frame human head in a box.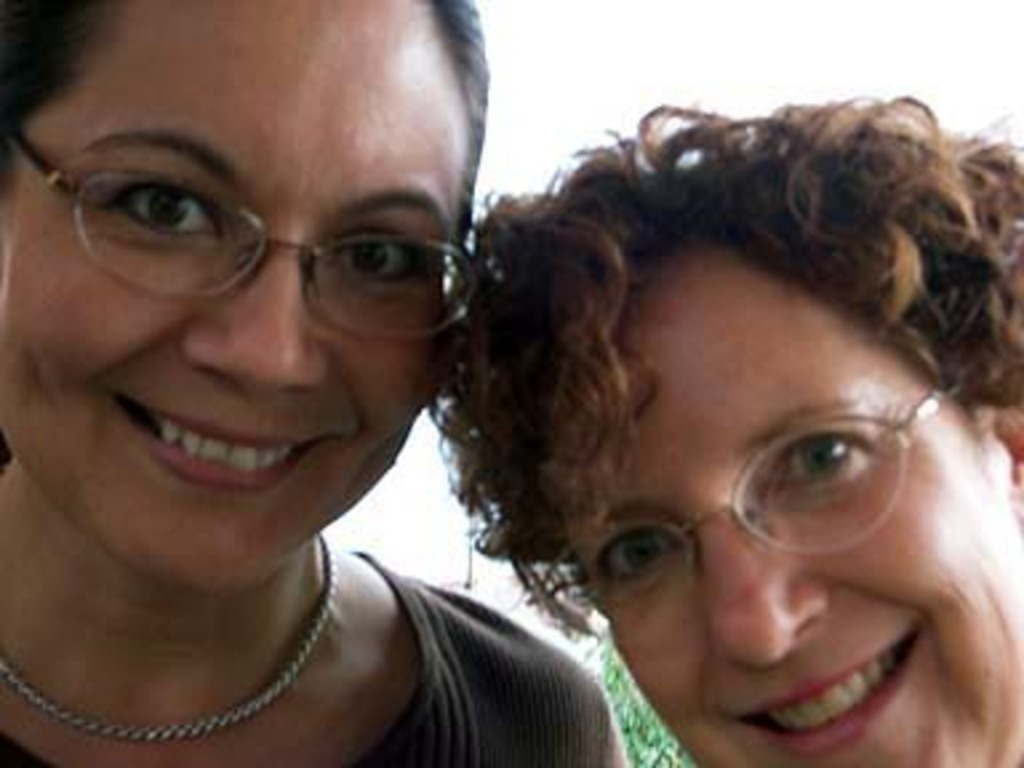
box=[29, 11, 475, 544].
